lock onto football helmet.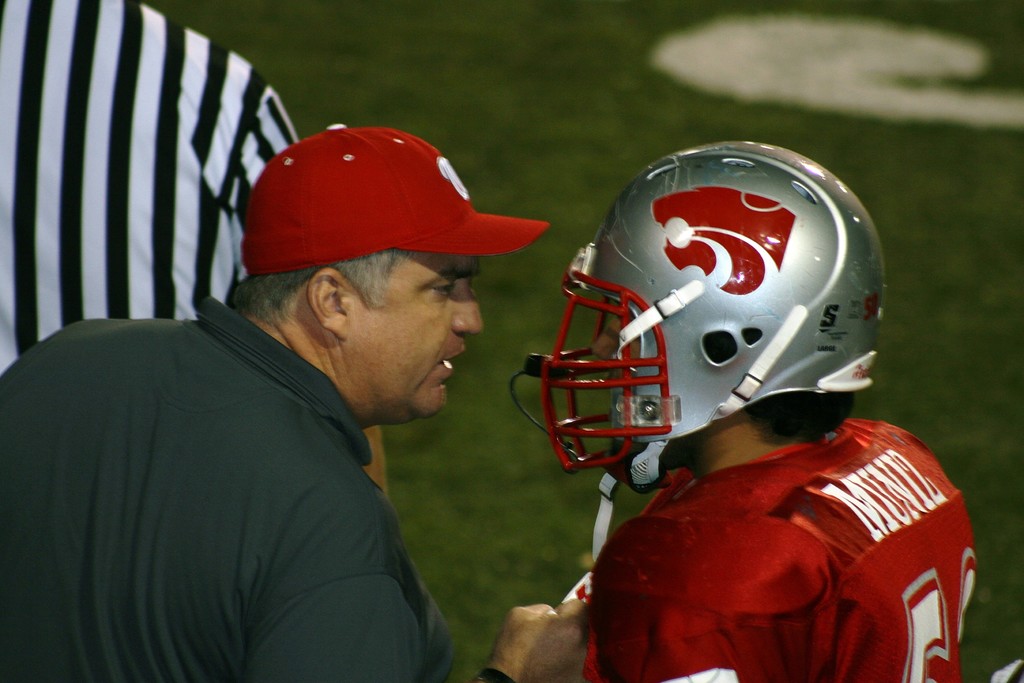
Locked: (535,145,898,476).
